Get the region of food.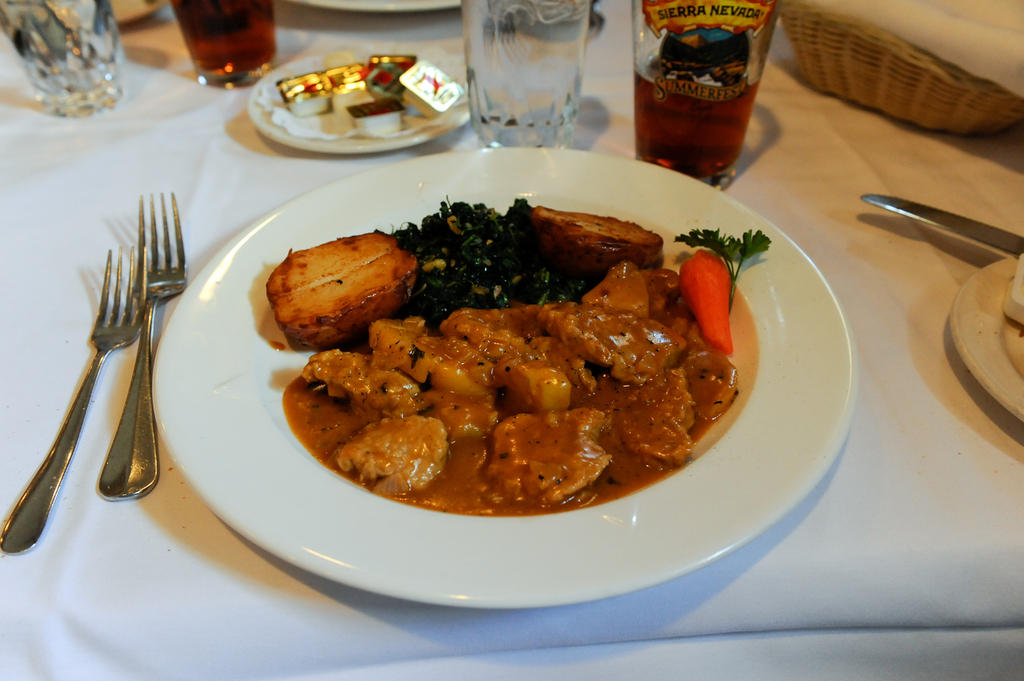
box(359, 204, 609, 323).
